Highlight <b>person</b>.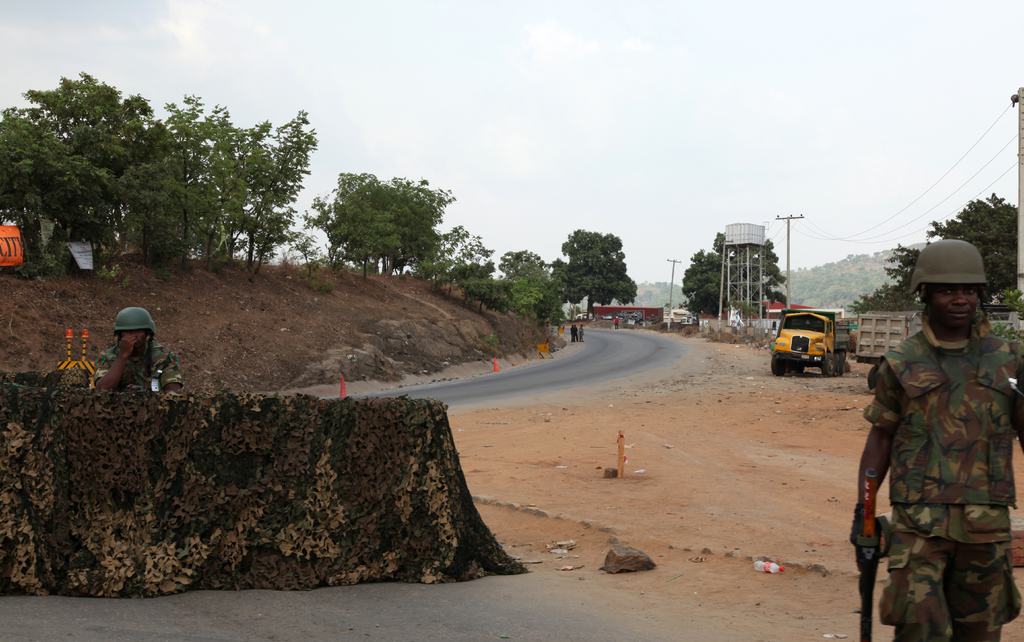
Highlighted region: 847,232,1023,639.
